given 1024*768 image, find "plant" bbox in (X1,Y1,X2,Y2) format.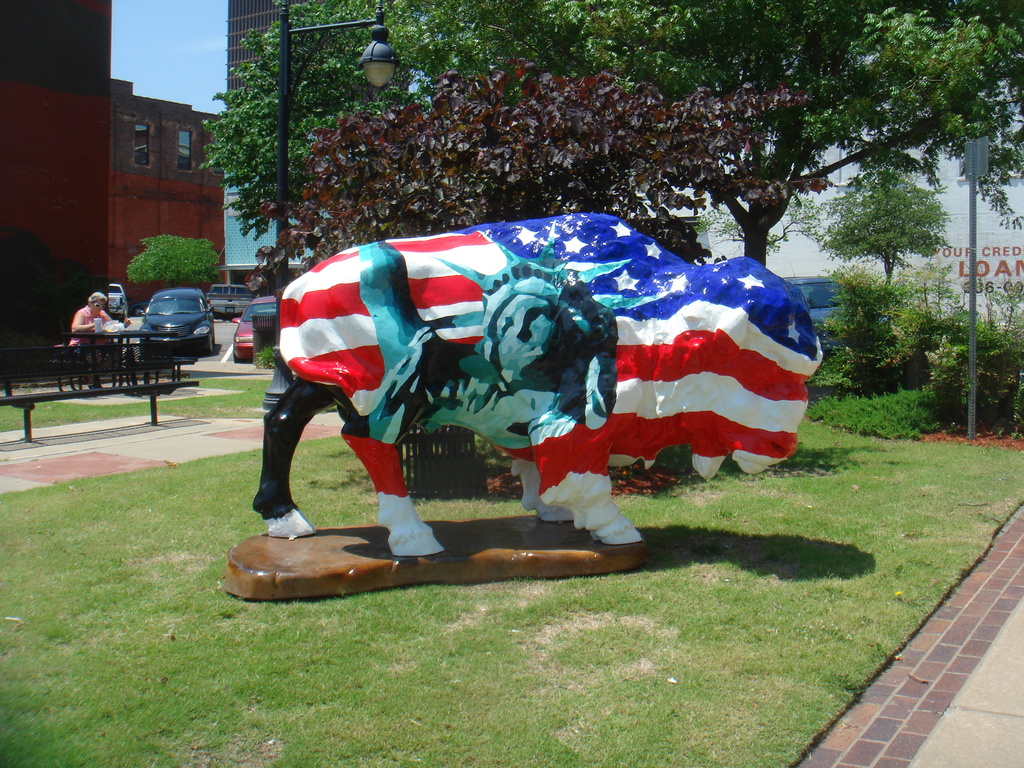
(246,341,285,367).
